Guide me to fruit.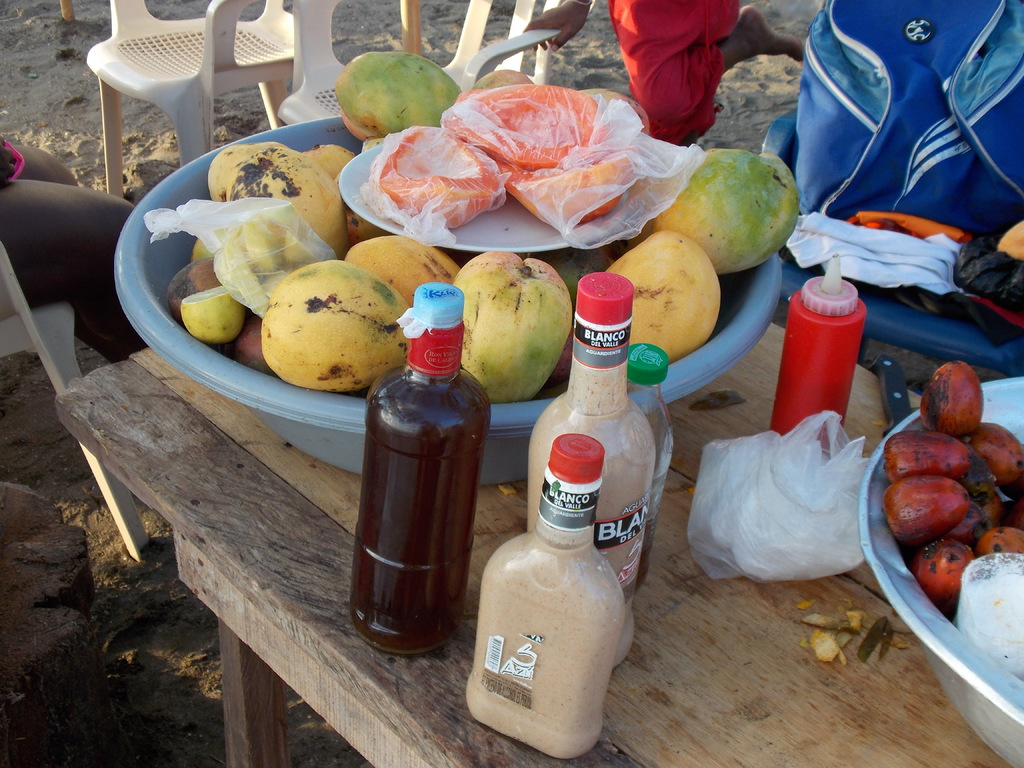
Guidance: l=447, t=252, r=562, b=420.
